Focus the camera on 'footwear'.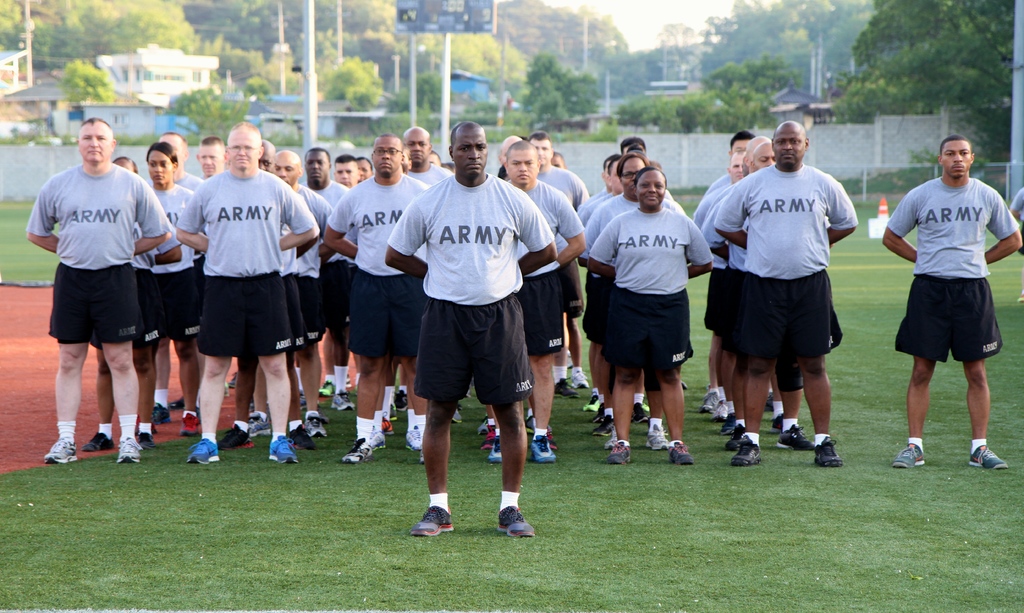
Focus region: rect(300, 395, 302, 406).
